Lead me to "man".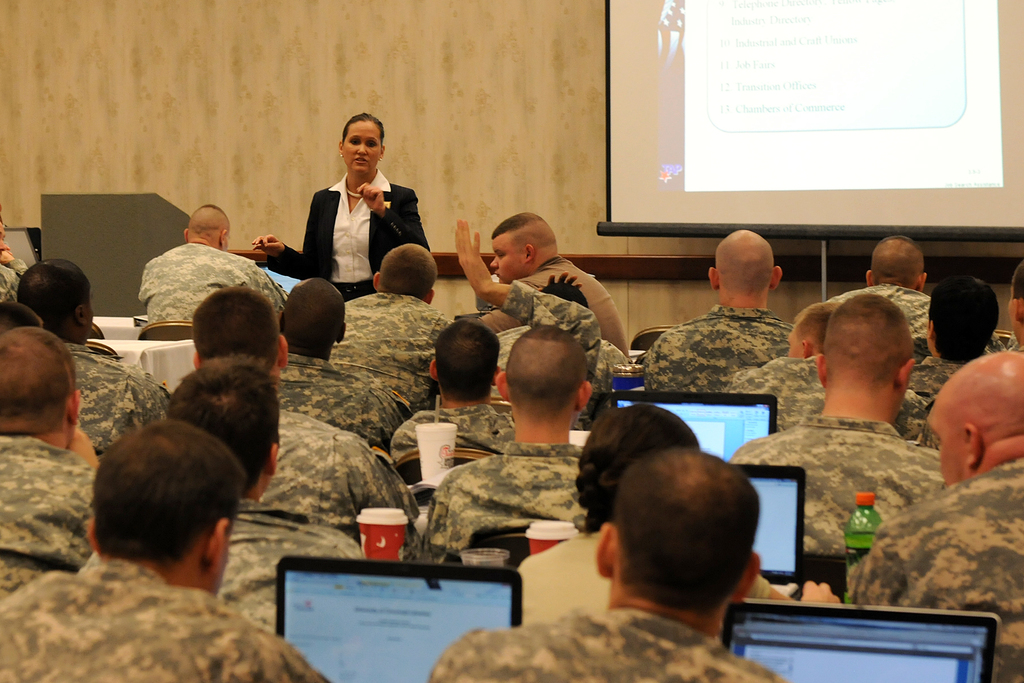
Lead to Rect(391, 315, 521, 457).
